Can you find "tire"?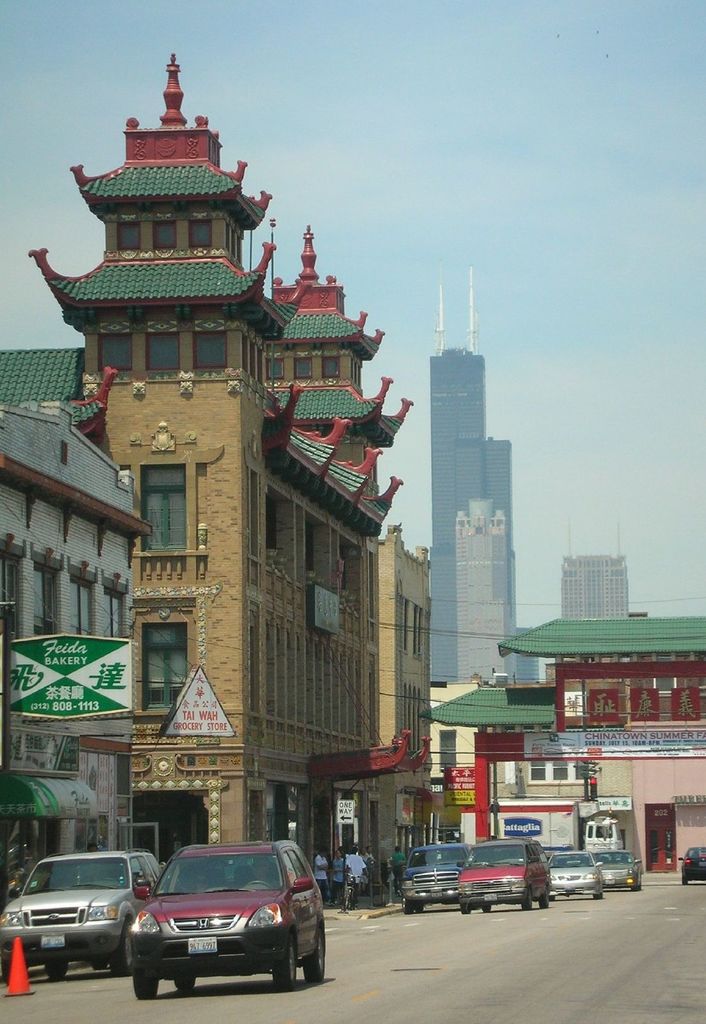
Yes, bounding box: [300,932,325,982].
